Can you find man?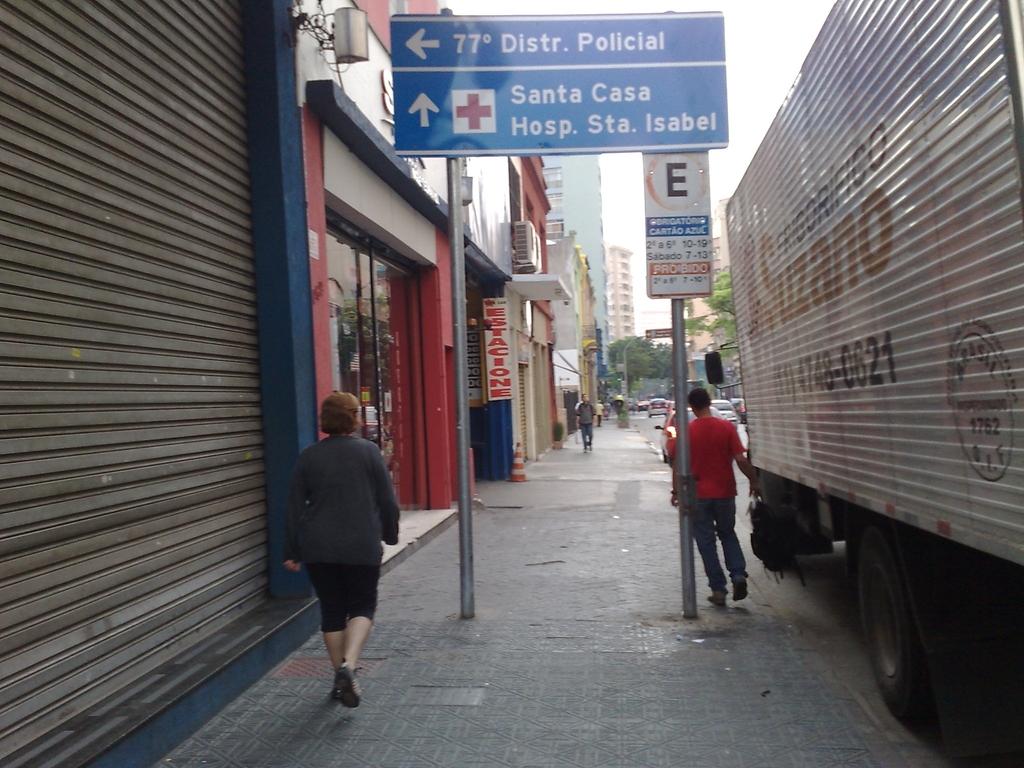
Yes, bounding box: bbox(682, 383, 767, 625).
